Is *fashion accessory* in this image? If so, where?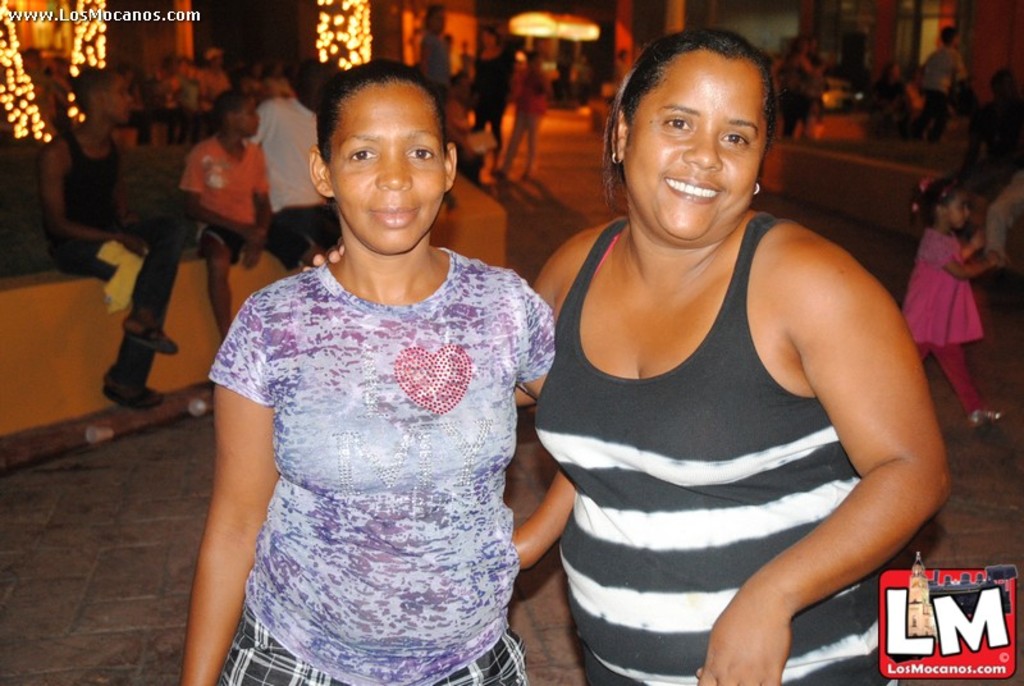
Yes, at box(125, 317, 178, 352).
